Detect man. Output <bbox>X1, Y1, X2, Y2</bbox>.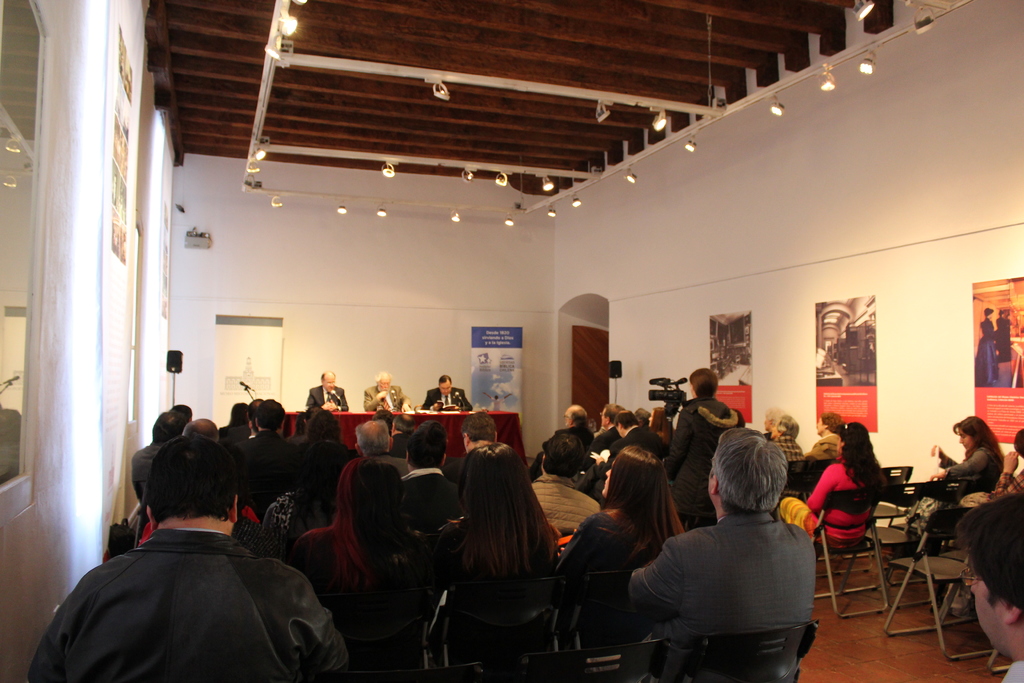
<bbox>304, 371, 351, 415</bbox>.
